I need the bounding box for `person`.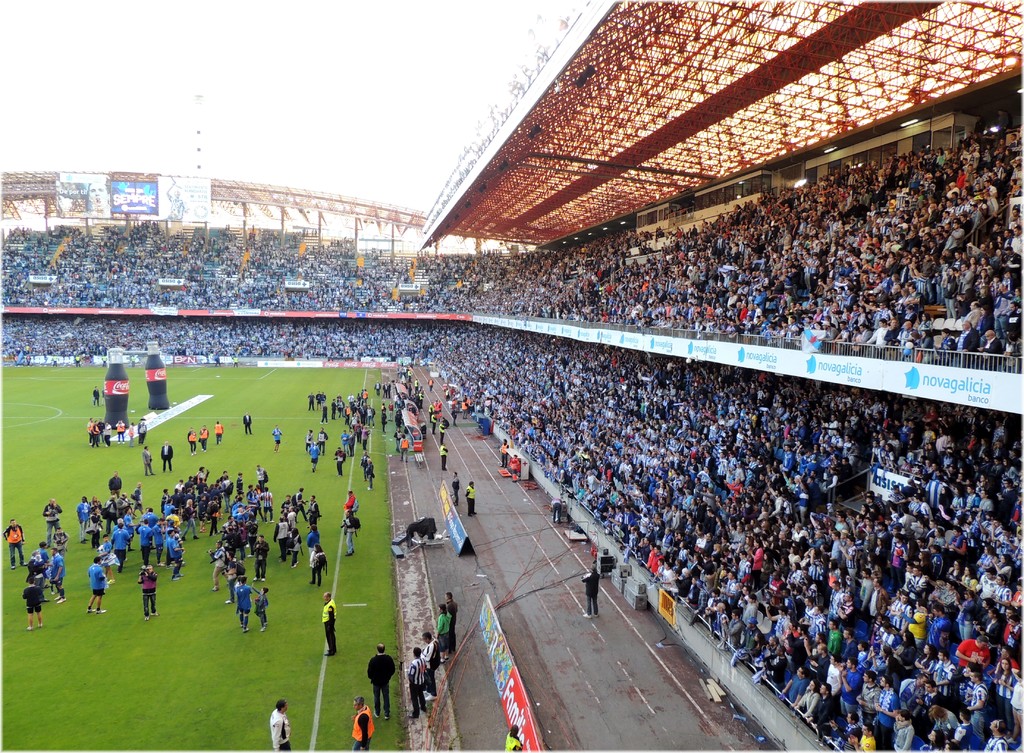
Here it is: bbox(163, 533, 184, 571).
